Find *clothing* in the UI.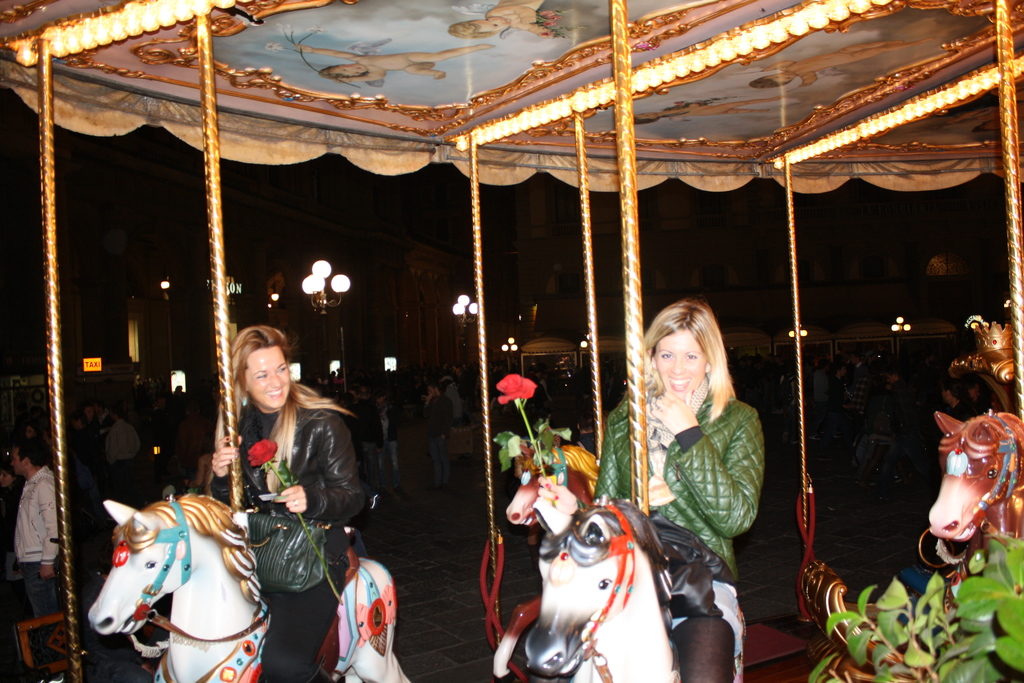
UI element at 868, 386, 897, 422.
